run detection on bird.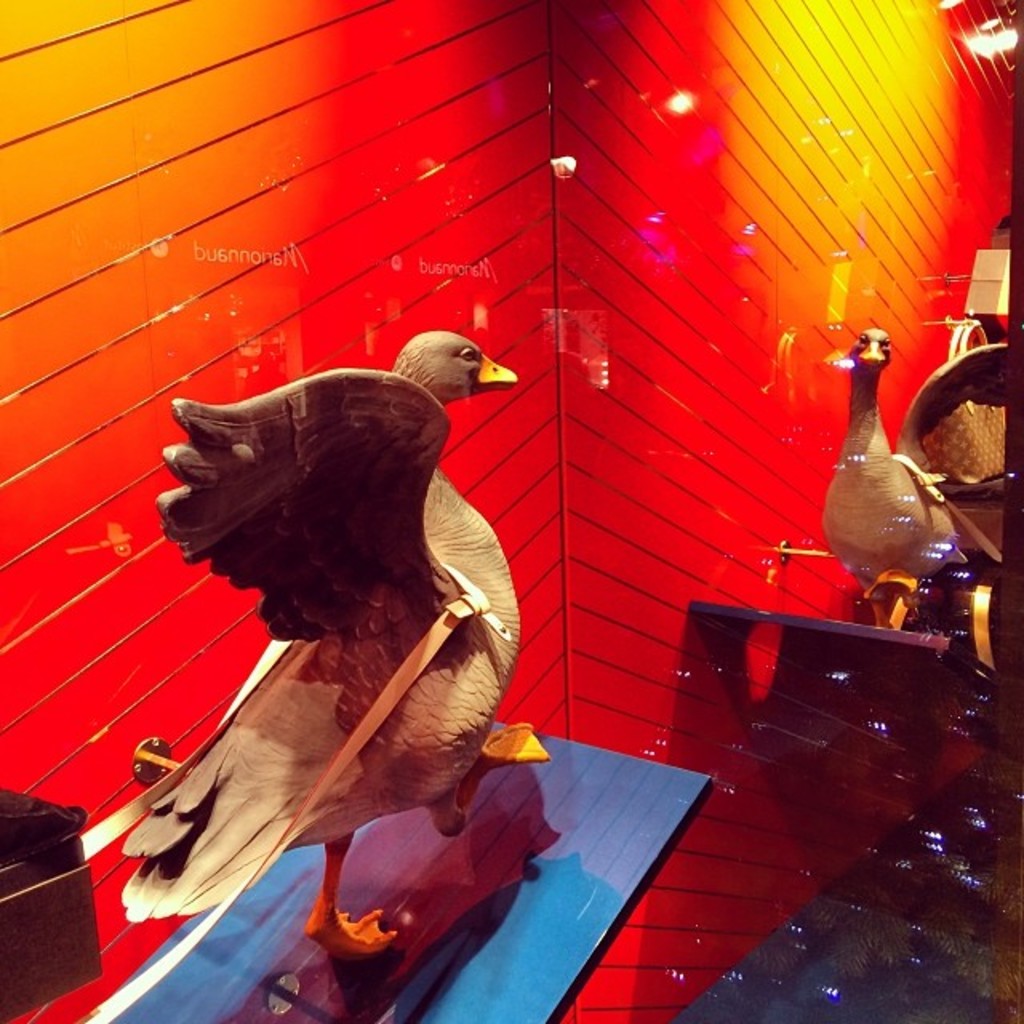
Result: bbox=(118, 354, 552, 947).
